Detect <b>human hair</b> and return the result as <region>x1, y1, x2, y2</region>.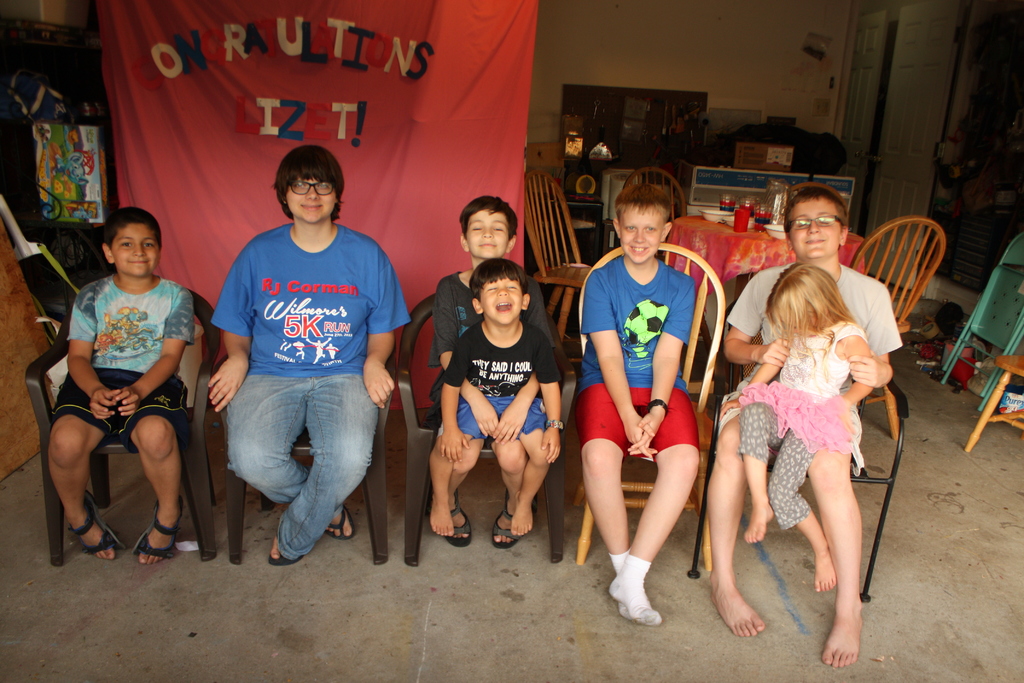
<region>612, 178, 669, 224</region>.
